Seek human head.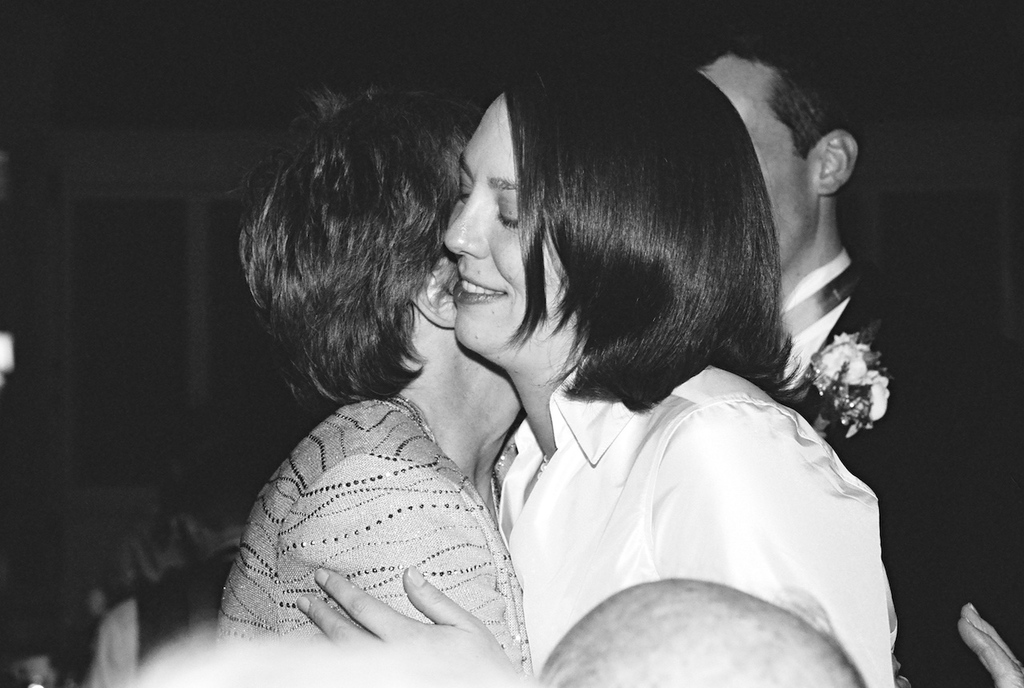
683, 28, 858, 272.
